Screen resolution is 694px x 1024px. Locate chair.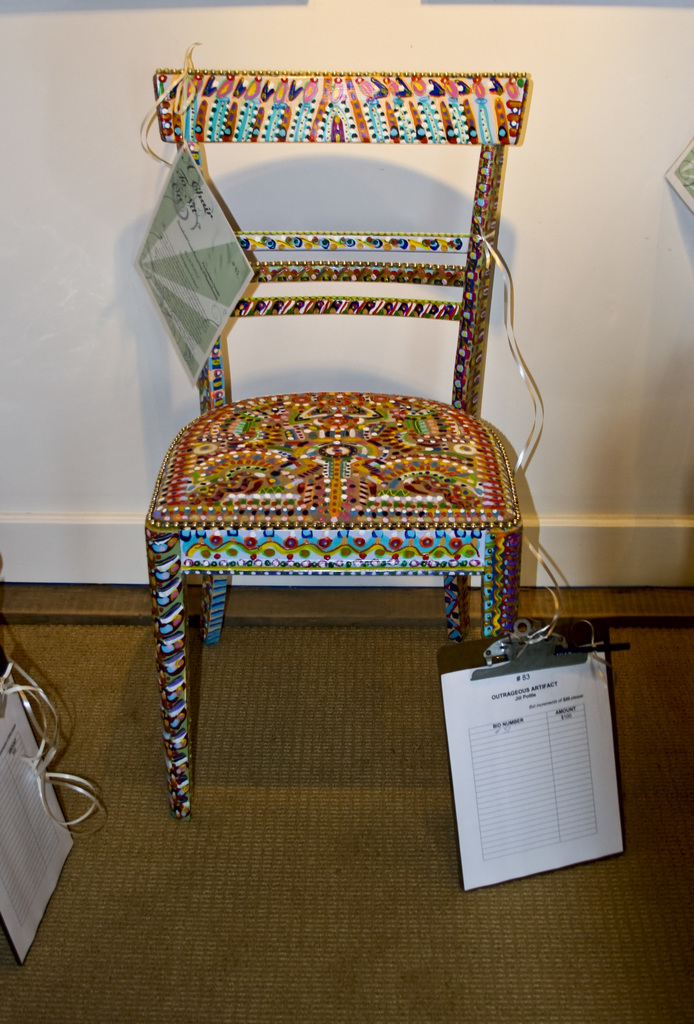
<region>111, 81, 567, 870</region>.
